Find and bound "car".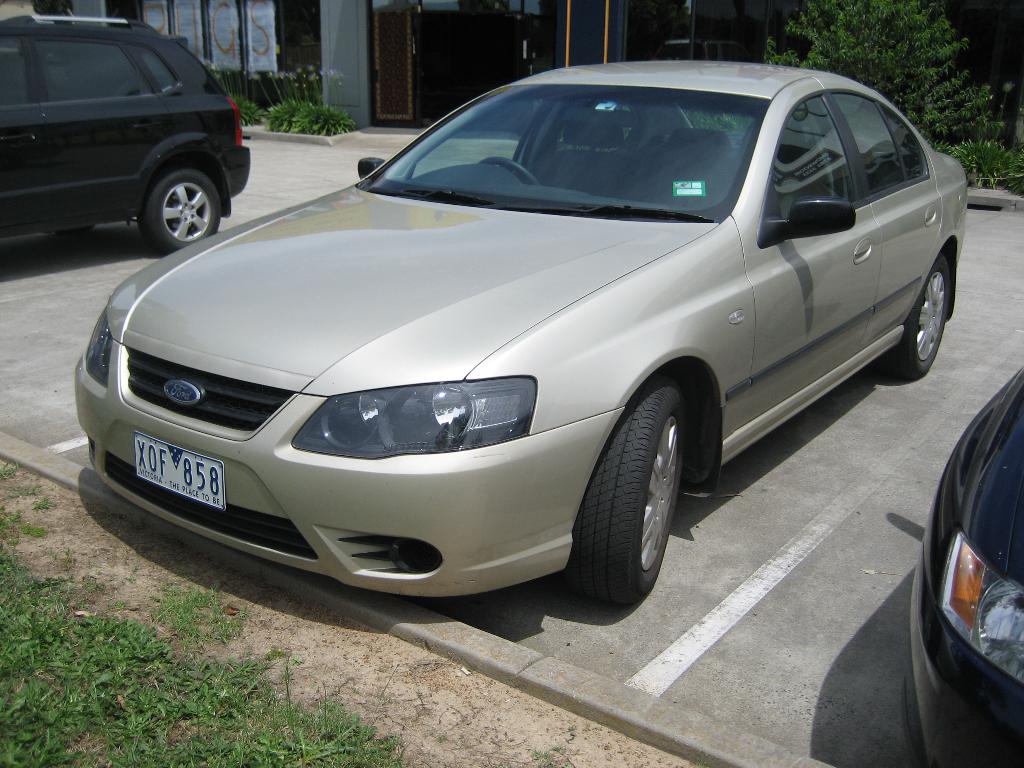
Bound: select_region(0, 16, 253, 254).
